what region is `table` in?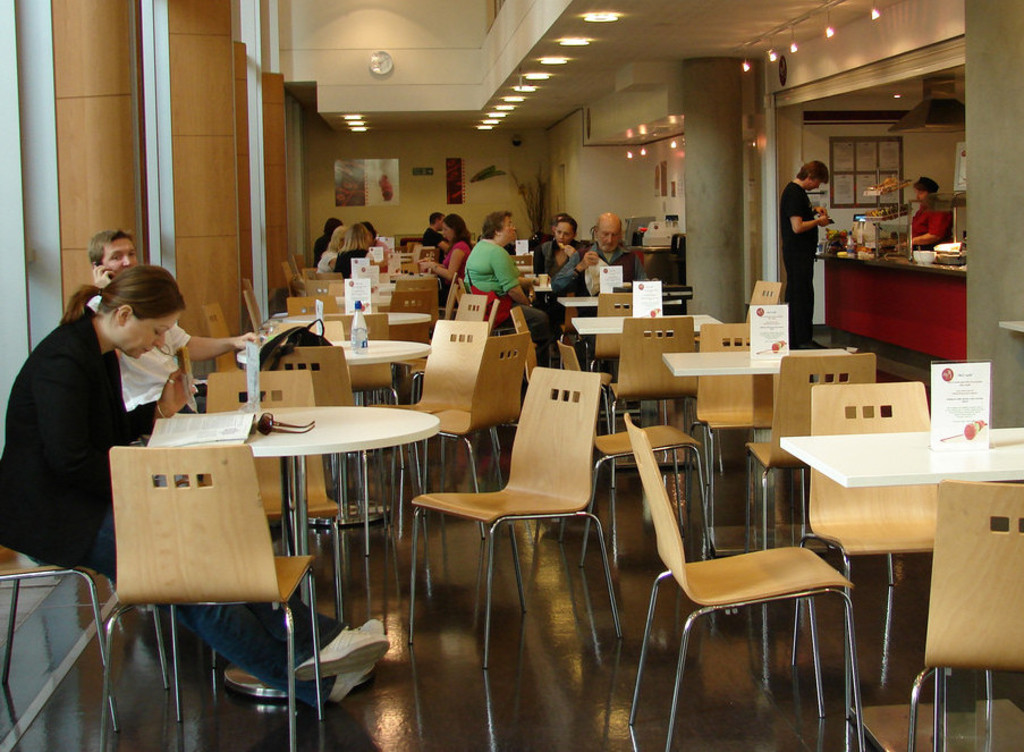
(570,311,720,336).
